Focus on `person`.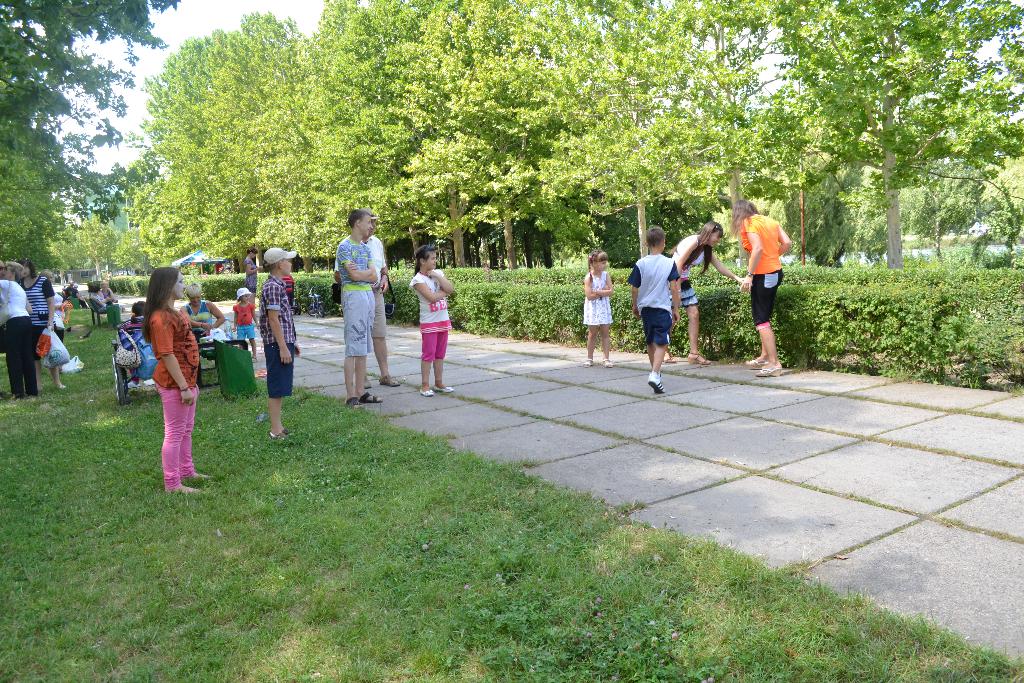
Focused at <box>410,244,457,400</box>.
